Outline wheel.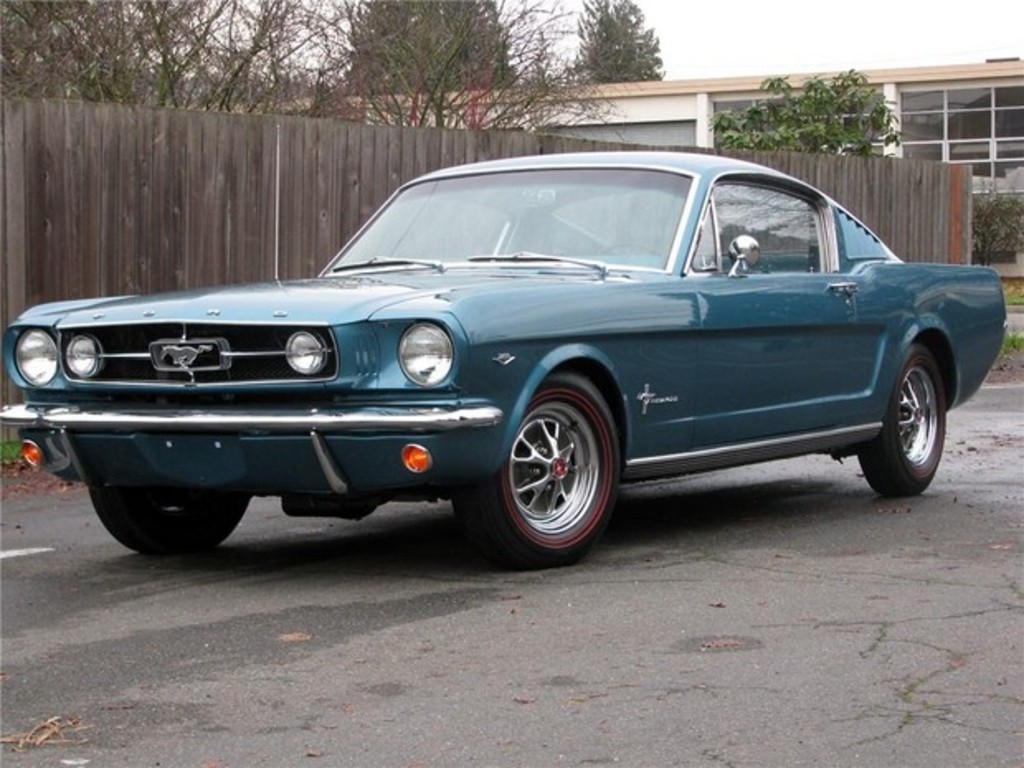
Outline: Rect(457, 373, 616, 563).
